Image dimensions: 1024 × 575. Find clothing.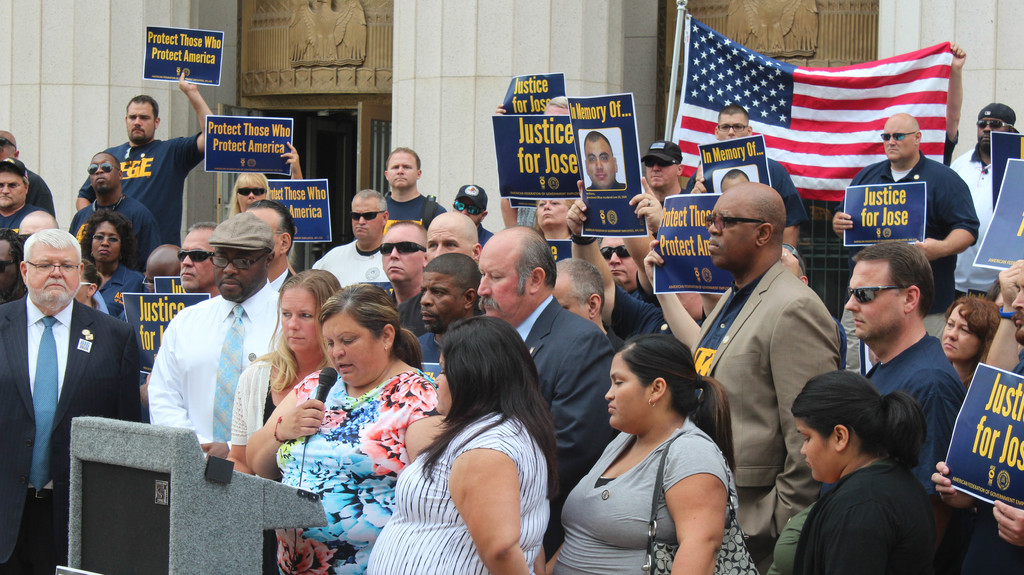
225:353:275:447.
